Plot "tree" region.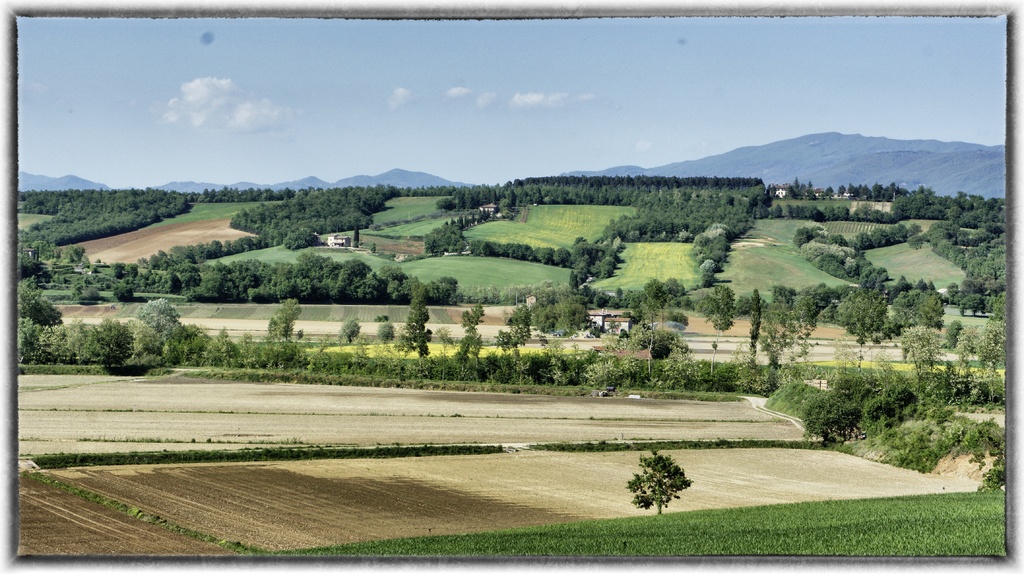
Plotted at [left=957, top=291, right=1010, bottom=314].
